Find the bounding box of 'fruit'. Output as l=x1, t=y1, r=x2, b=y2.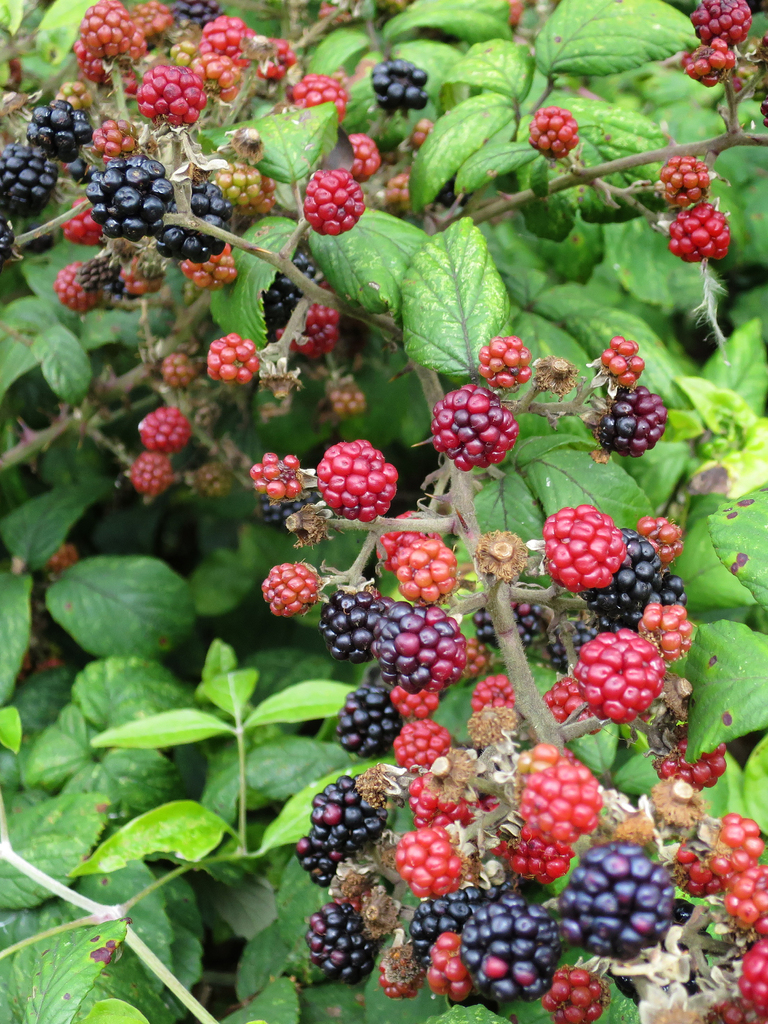
l=431, t=382, r=520, b=476.
